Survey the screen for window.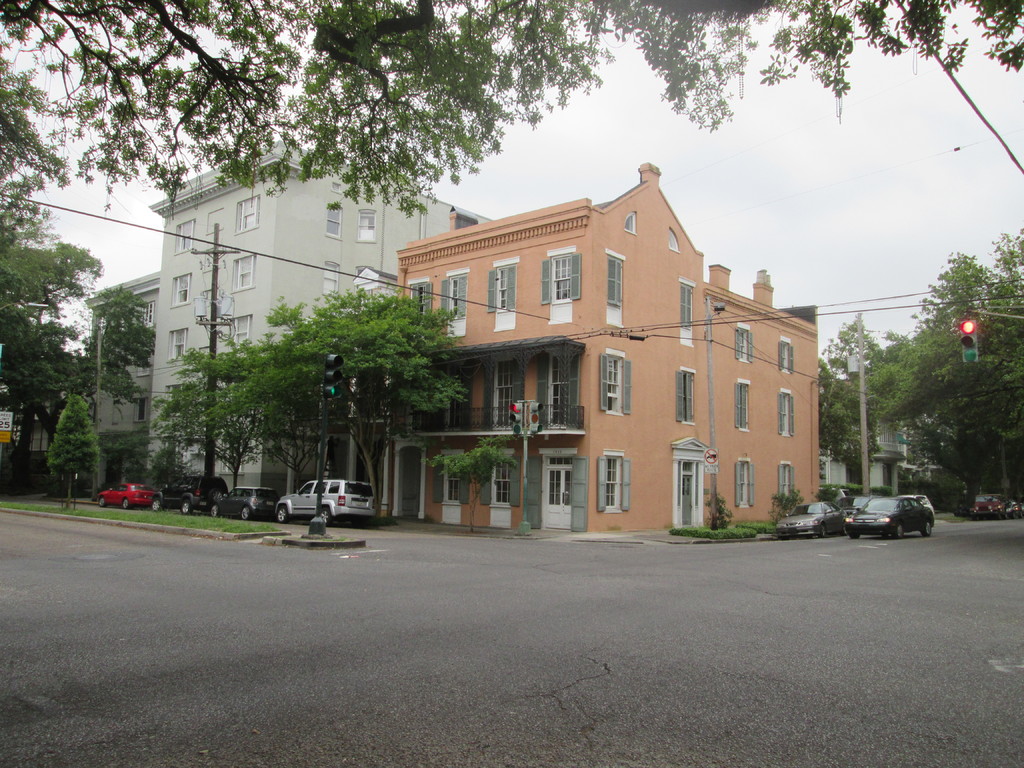
Survey found: 406/283/436/317.
